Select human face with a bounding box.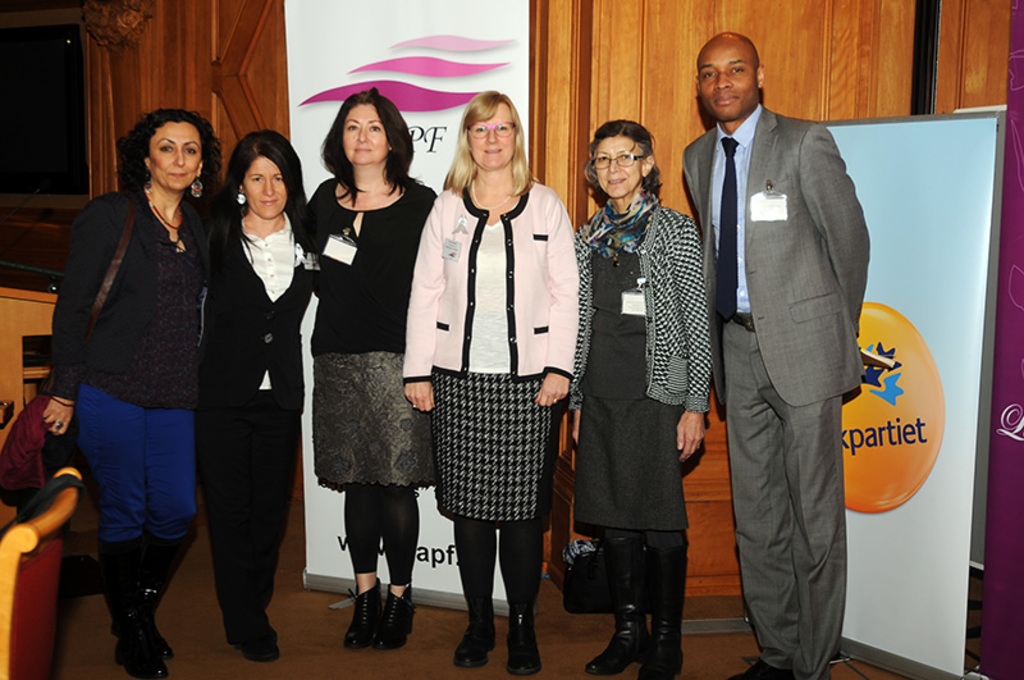
<region>241, 156, 287, 222</region>.
